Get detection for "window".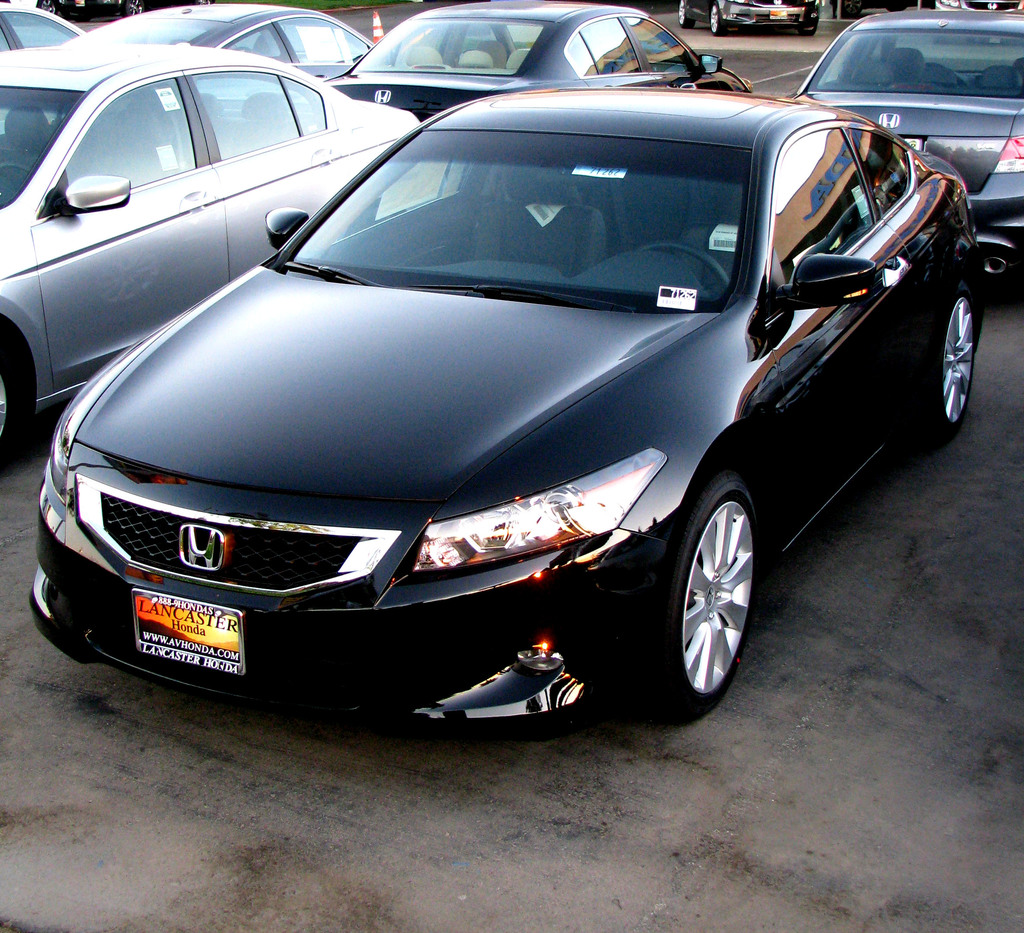
Detection: 762 126 872 311.
